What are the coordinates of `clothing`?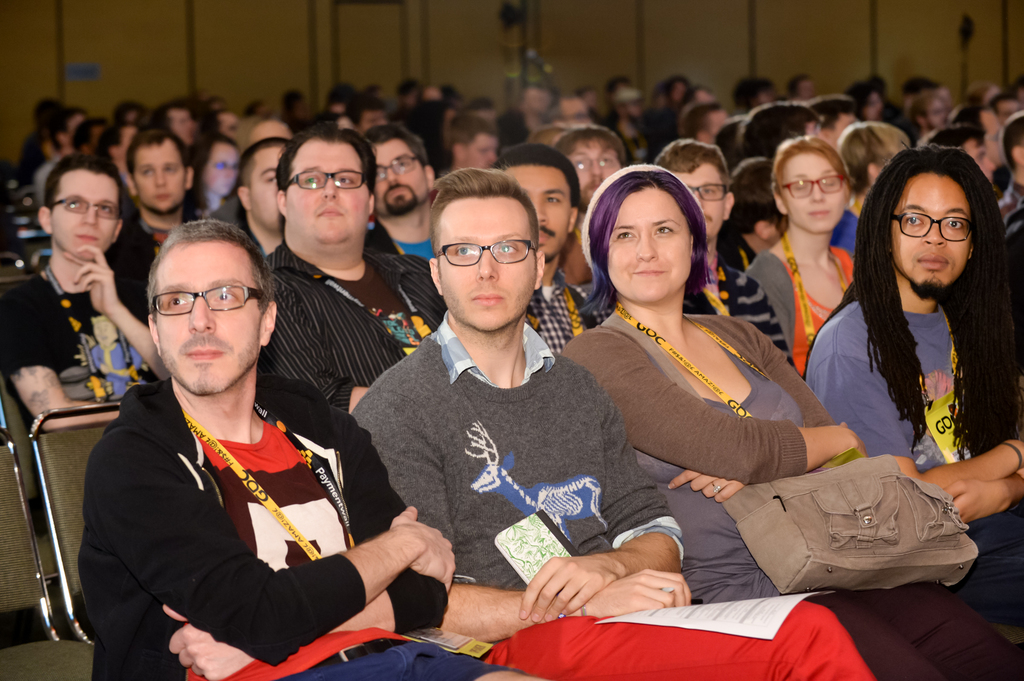
Rect(741, 233, 852, 373).
